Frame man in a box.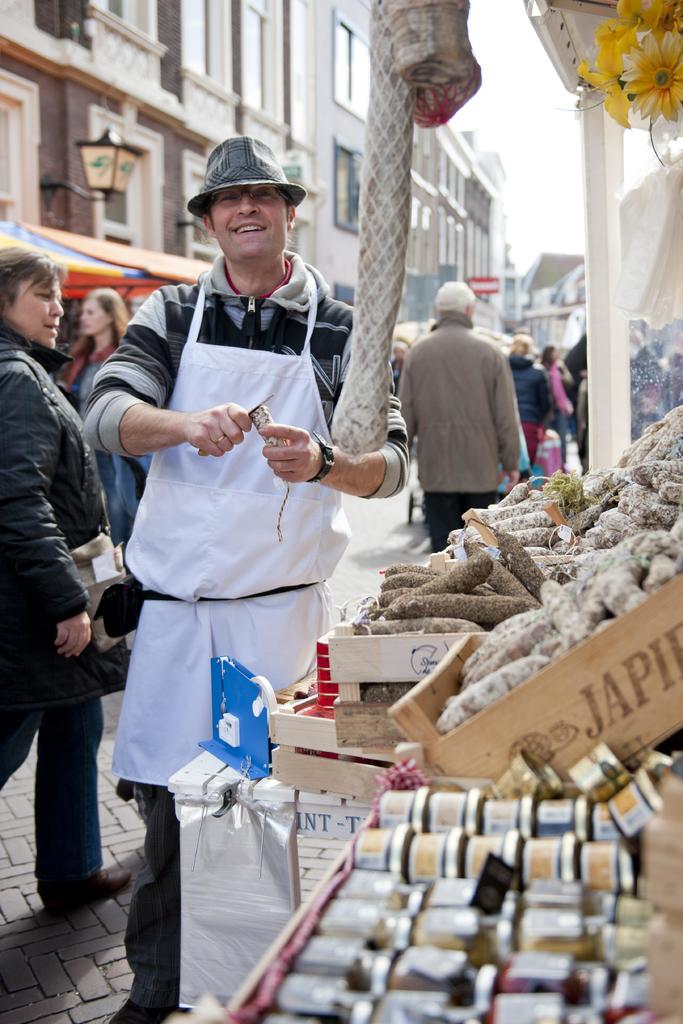
<region>390, 280, 541, 532</region>.
